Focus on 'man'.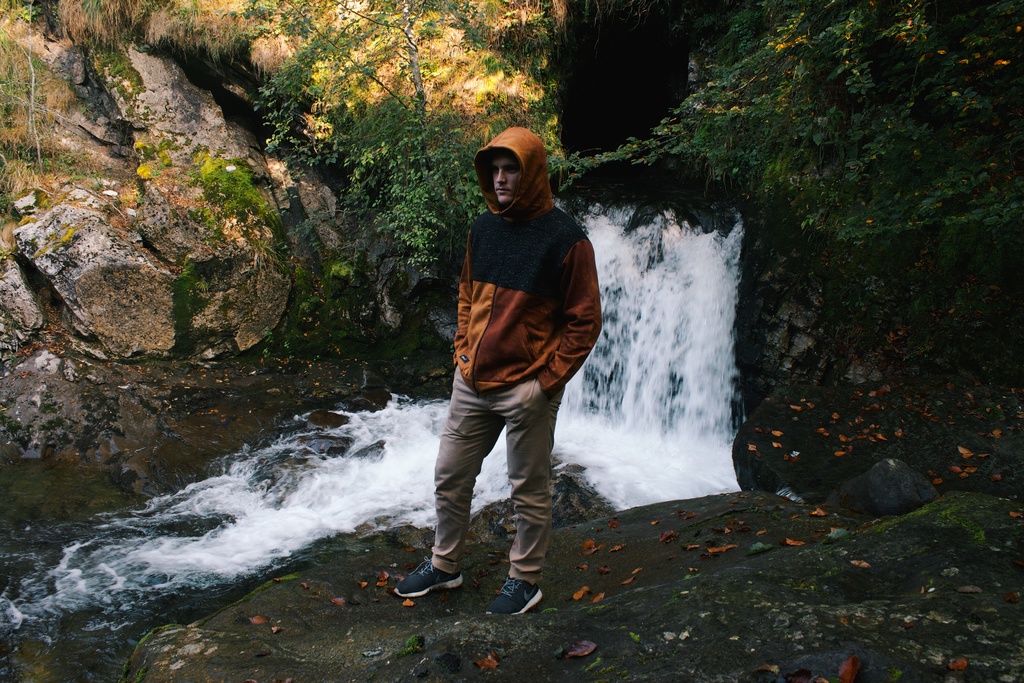
Focused at 395/128/600/614.
